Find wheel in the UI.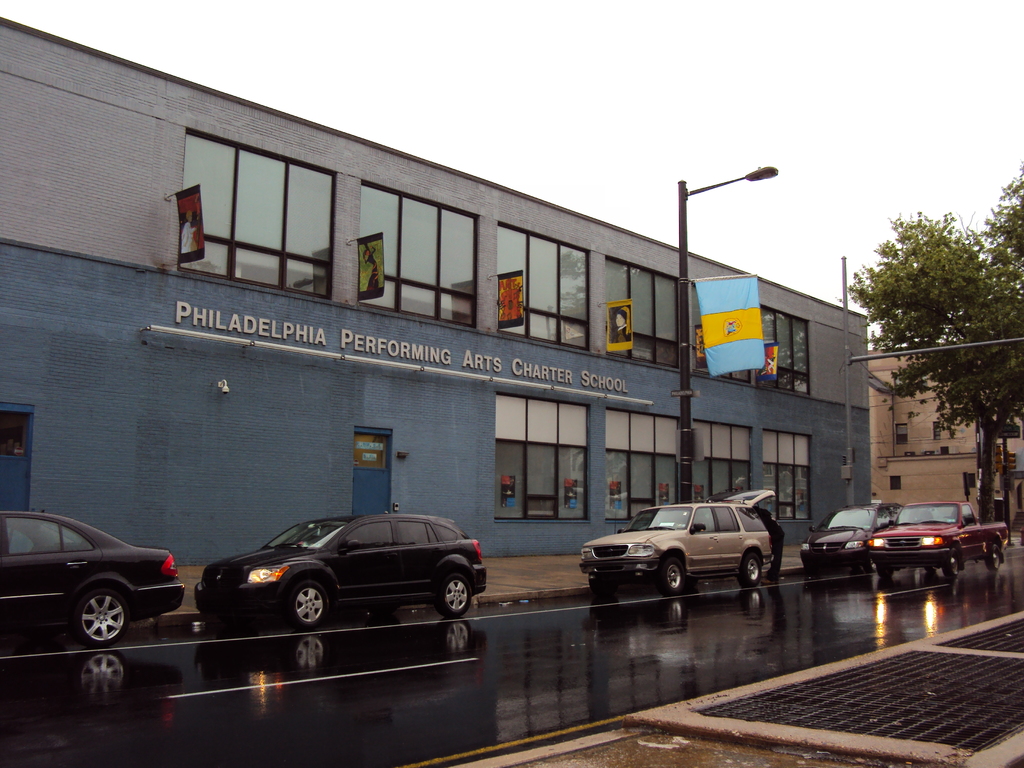
UI element at region(947, 554, 959, 580).
